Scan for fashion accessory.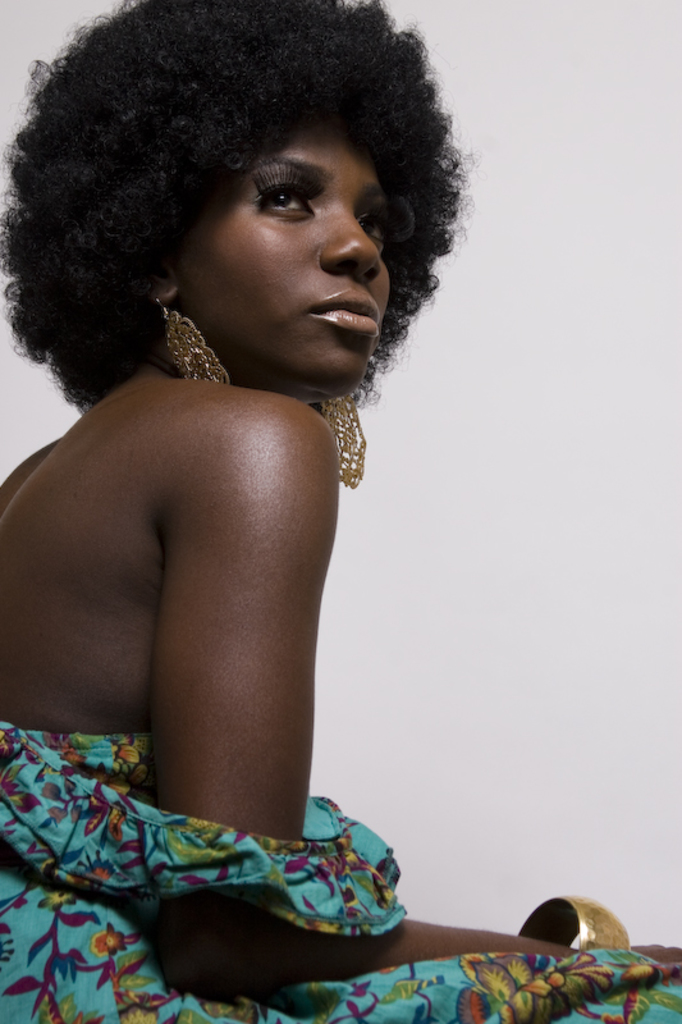
Scan result: [147, 278, 233, 383].
